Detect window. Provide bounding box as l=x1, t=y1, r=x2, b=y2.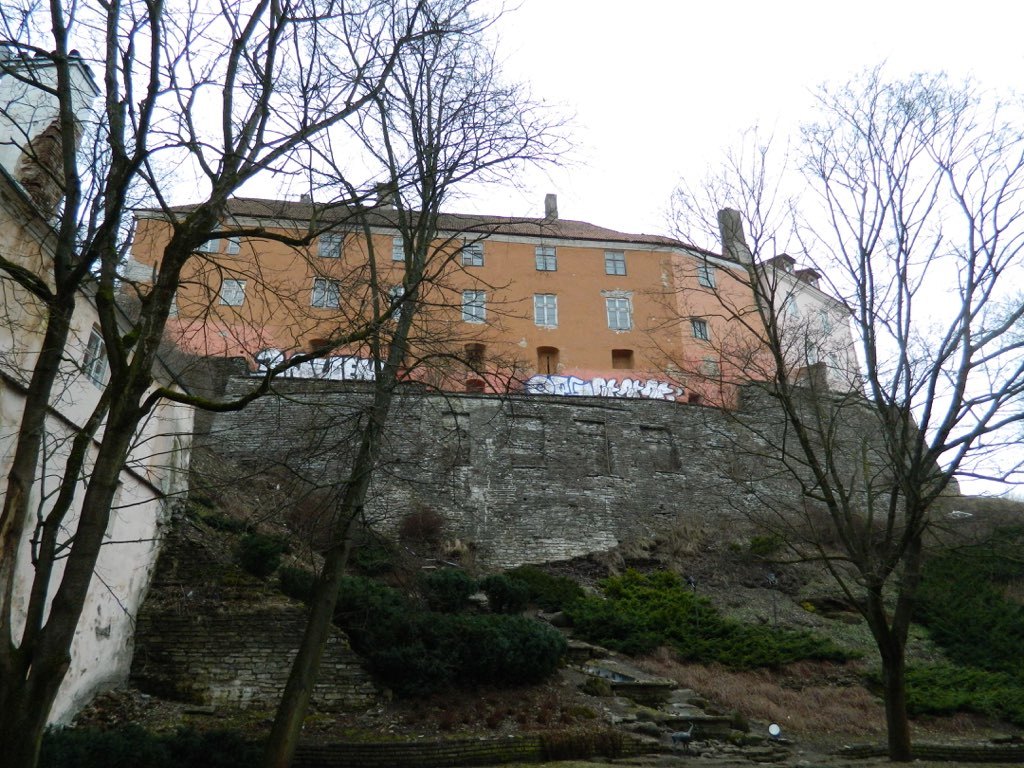
l=219, t=276, r=243, b=308.
